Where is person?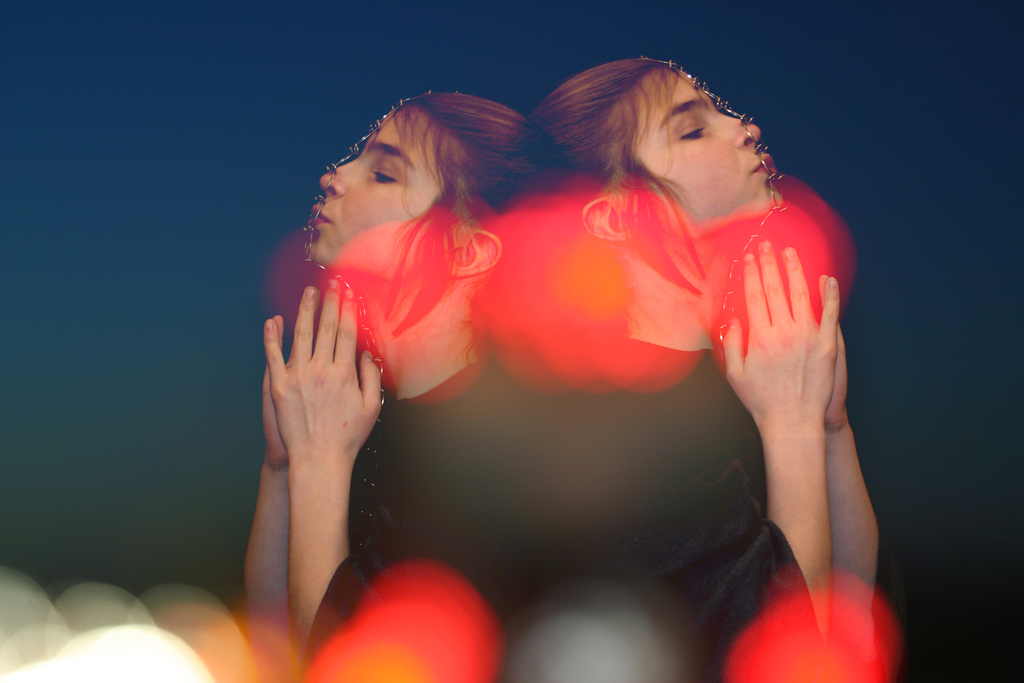
x1=494, y1=51, x2=904, y2=682.
